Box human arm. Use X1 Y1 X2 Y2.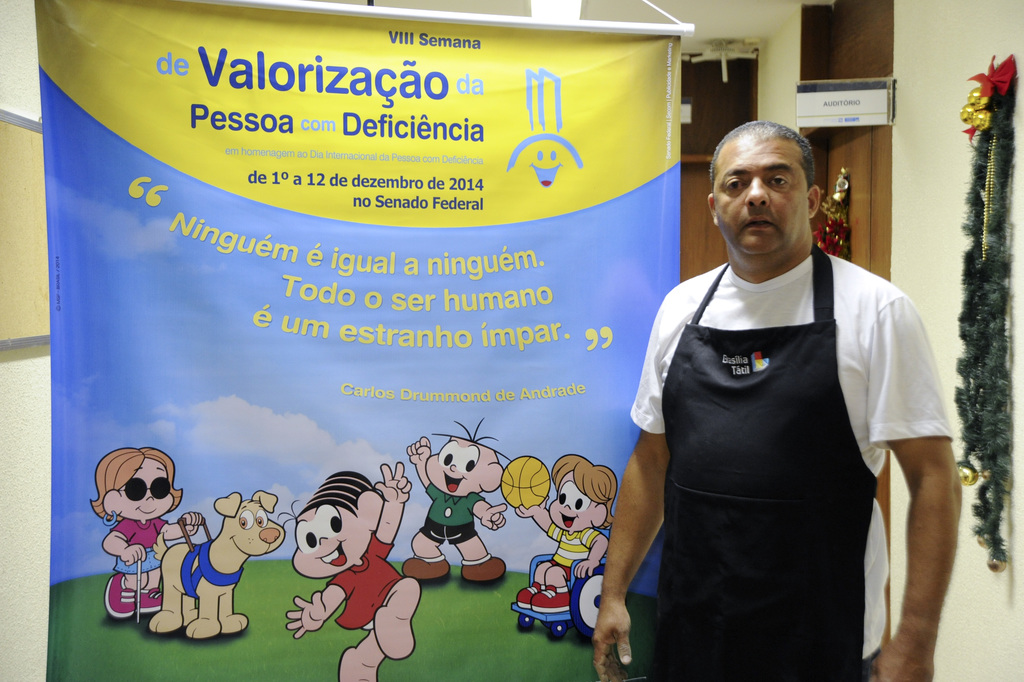
476 482 512 533.
